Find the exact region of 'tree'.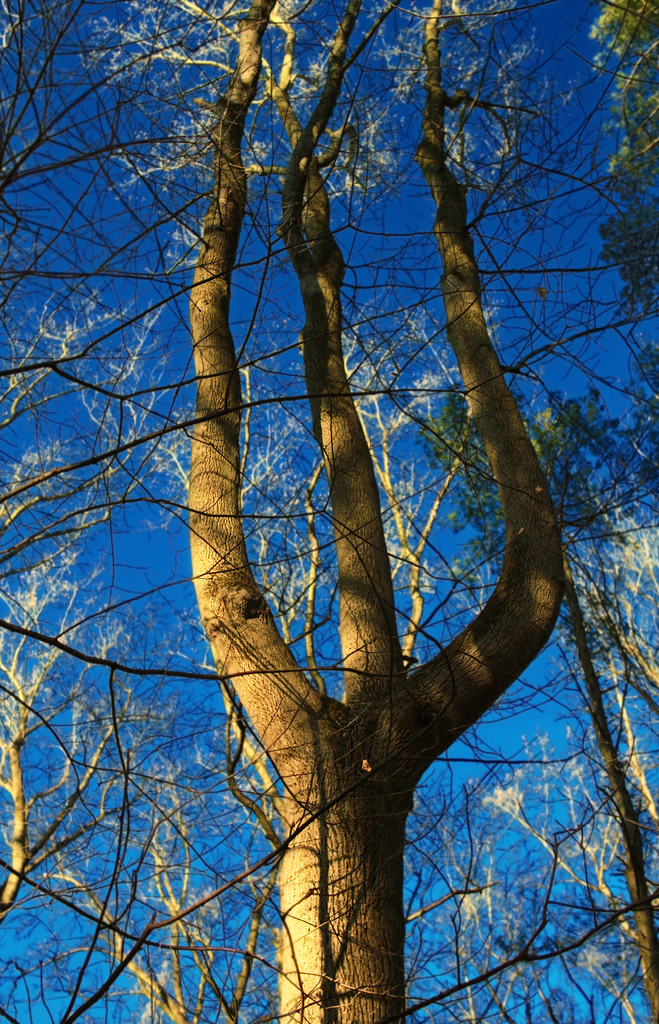
Exact region: detection(426, 0, 658, 812).
